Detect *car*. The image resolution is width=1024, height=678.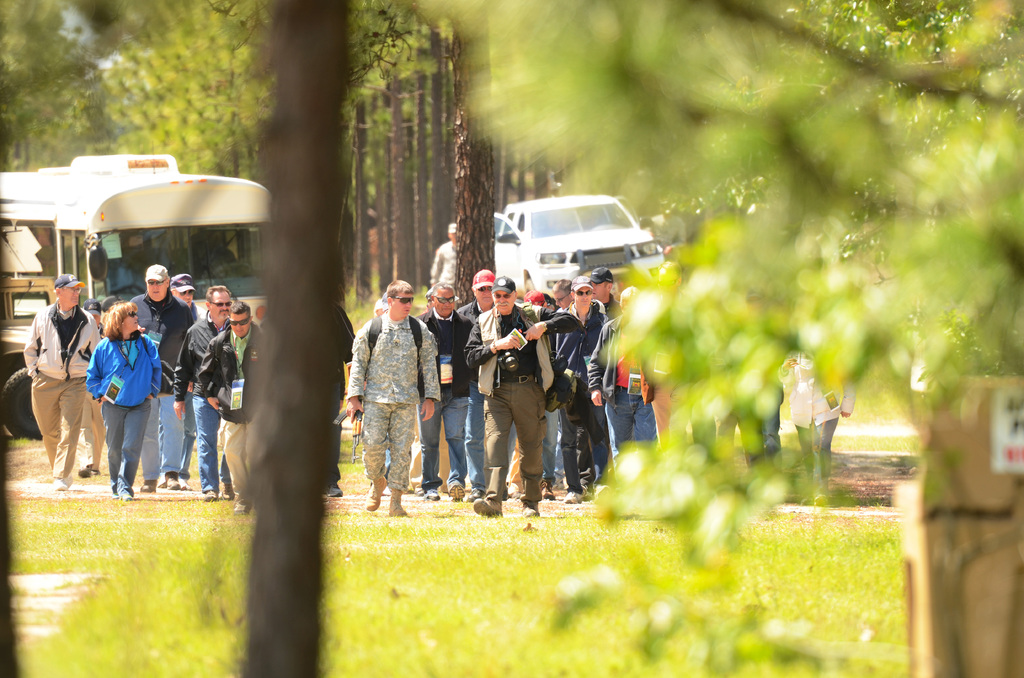
x1=470 y1=193 x2=668 y2=298.
